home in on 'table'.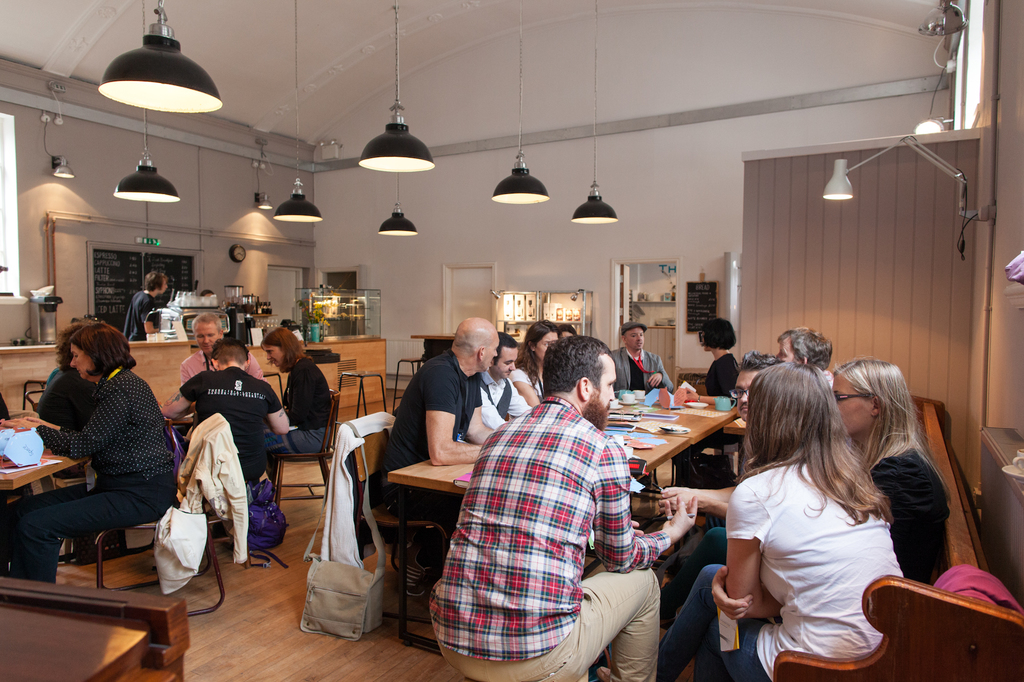
Homed in at x1=372 y1=384 x2=741 y2=659.
